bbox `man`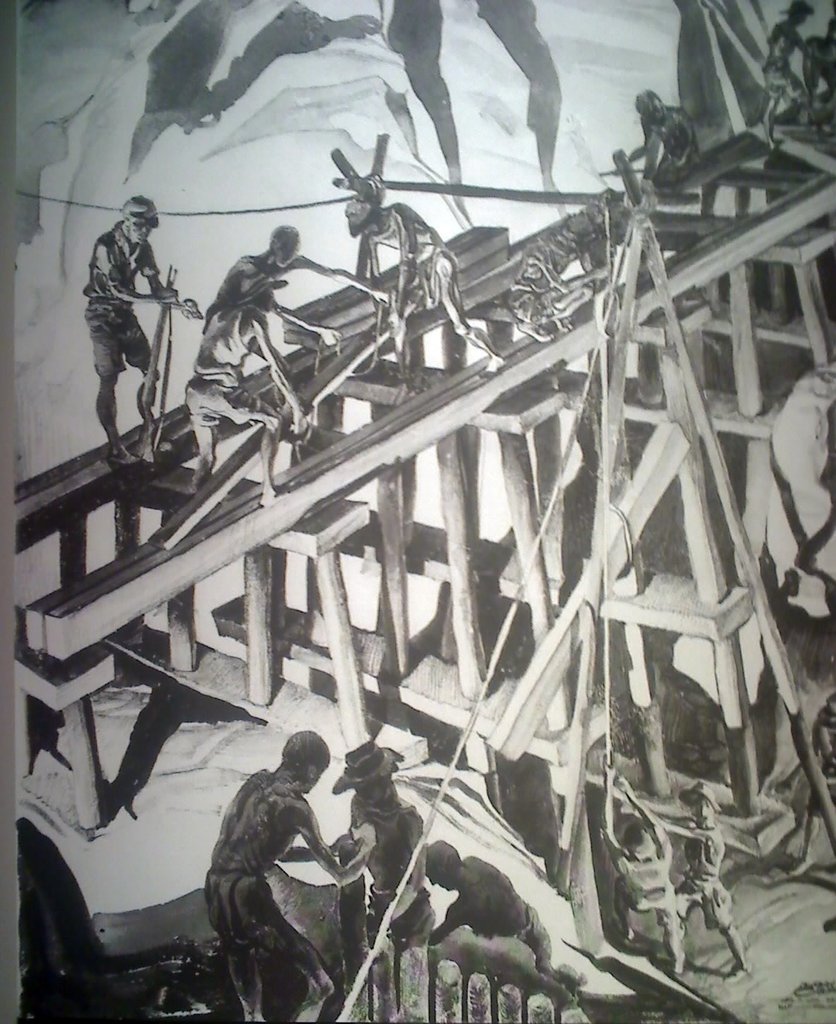
(x1=761, y1=0, x2=813, y2=150)
